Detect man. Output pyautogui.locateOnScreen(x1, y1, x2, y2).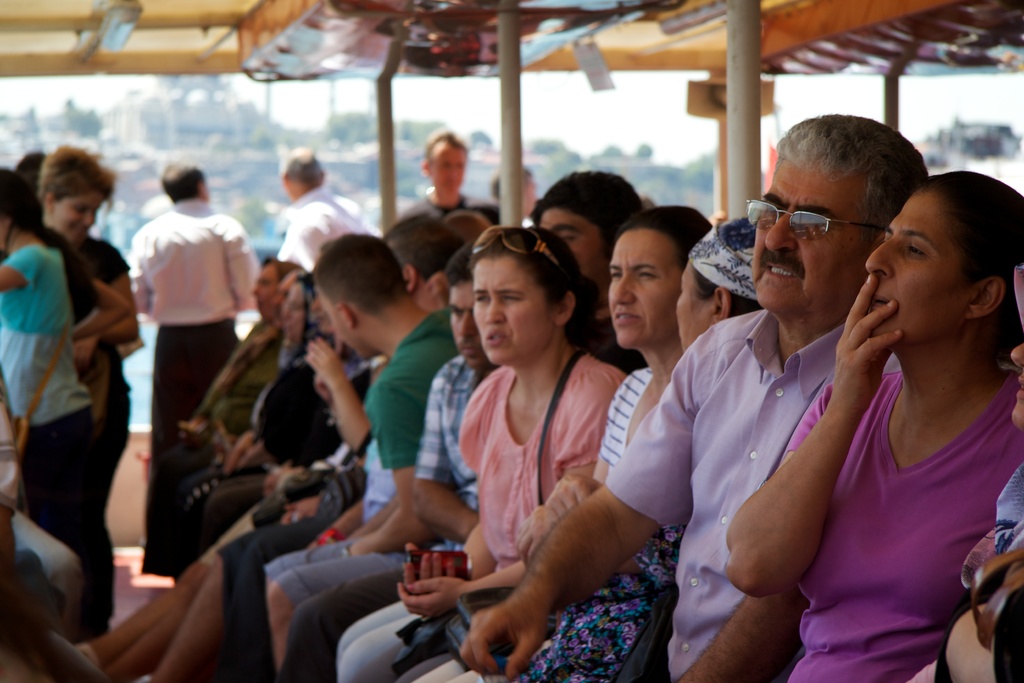
pyautogui.locateOnScreen(394, 122, 509, 231).
